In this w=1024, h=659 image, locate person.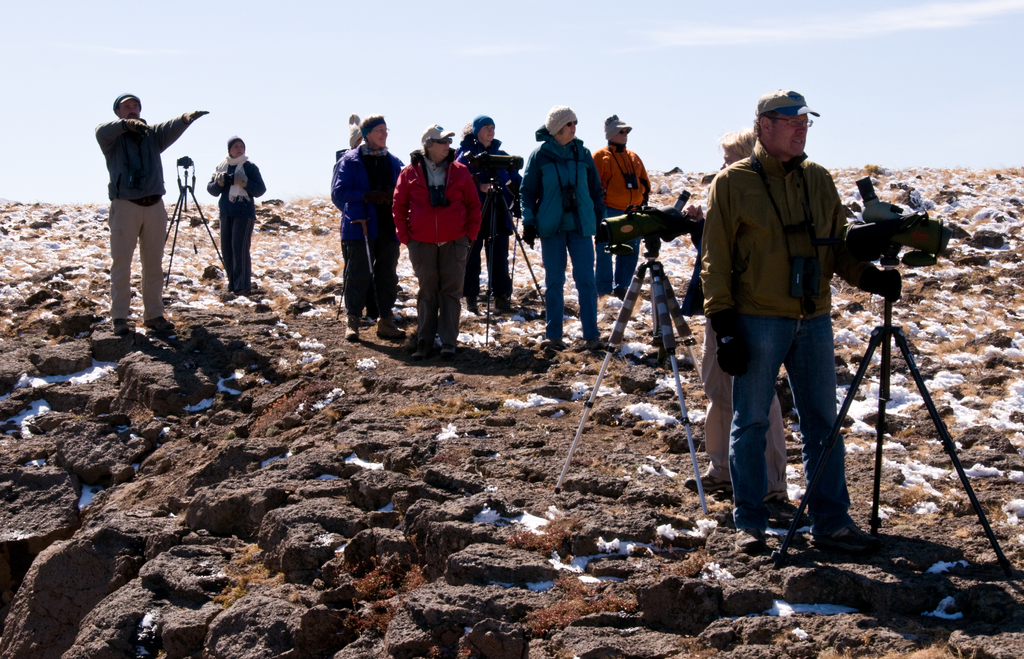
Bounding box: rect(93, 90, 211, 331).
